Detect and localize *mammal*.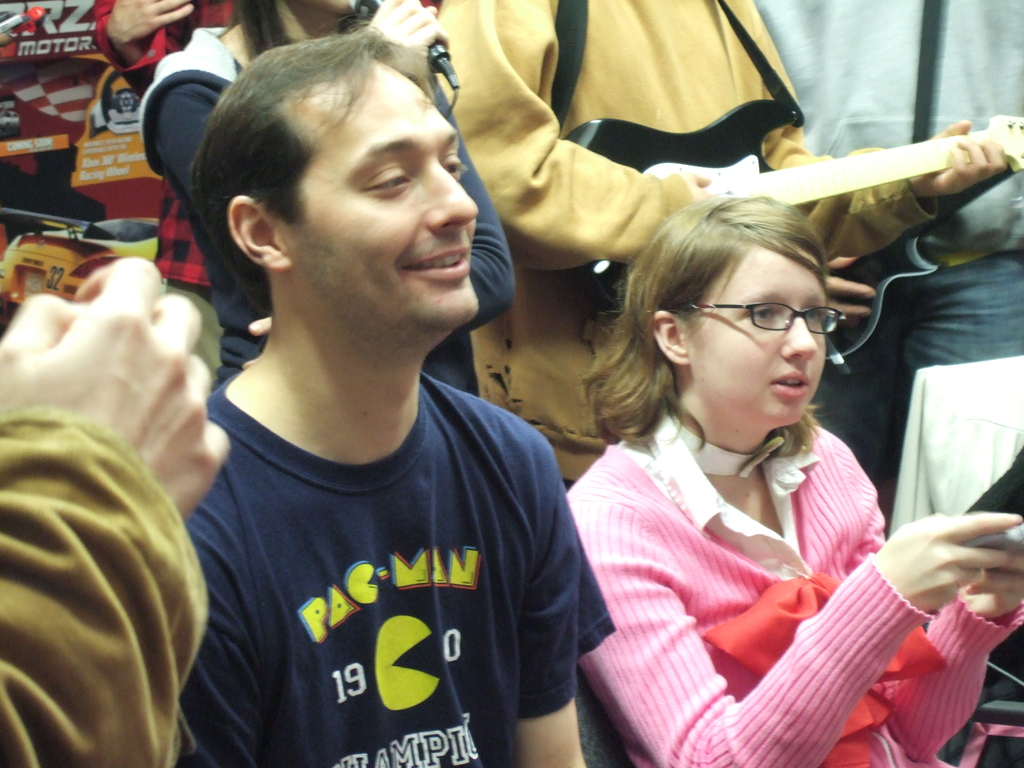
Localized at [left=91, top=0, right=236, bottom=303].
